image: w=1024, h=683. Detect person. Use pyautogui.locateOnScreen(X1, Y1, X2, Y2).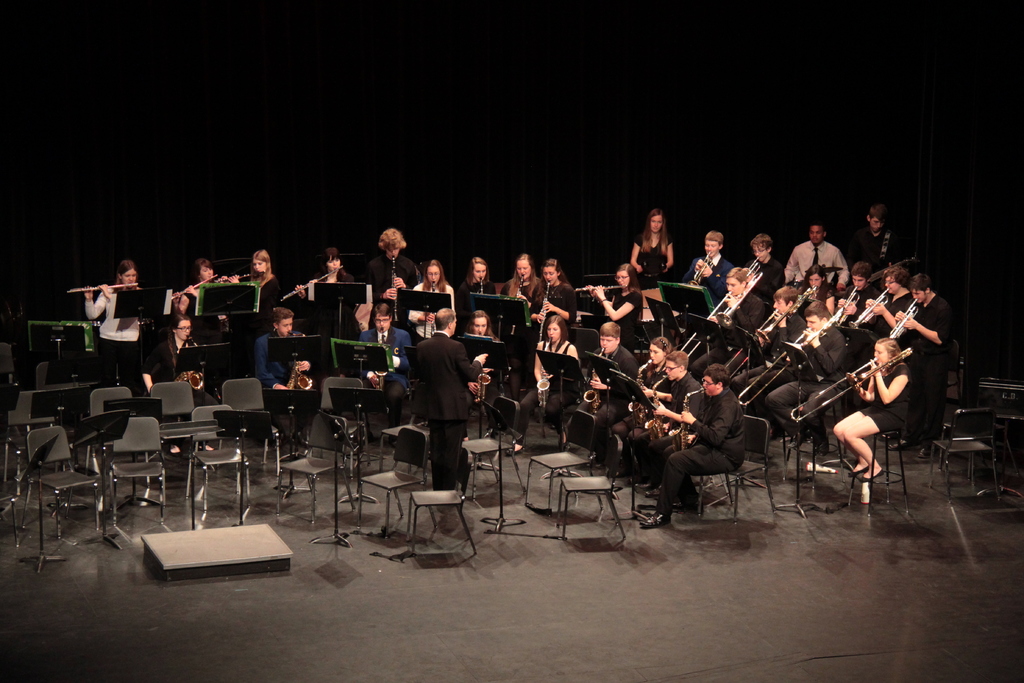
pyautogui.locateOnScreen(506, 309, 580, 459).
